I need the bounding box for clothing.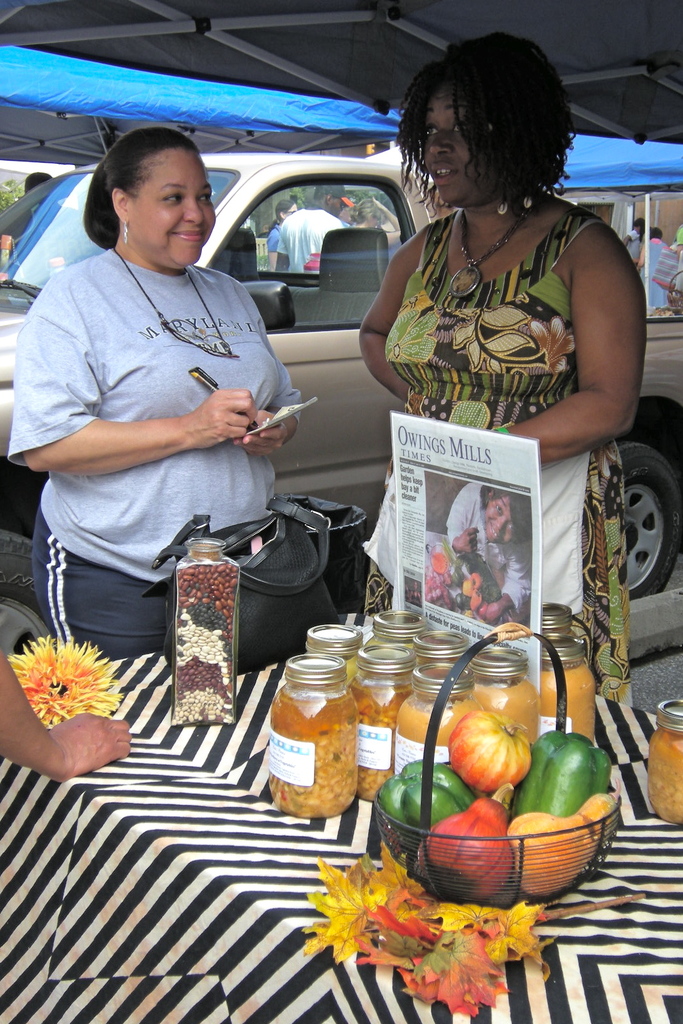
Here it is: left=362, top=206, right=634, bottom=704.
